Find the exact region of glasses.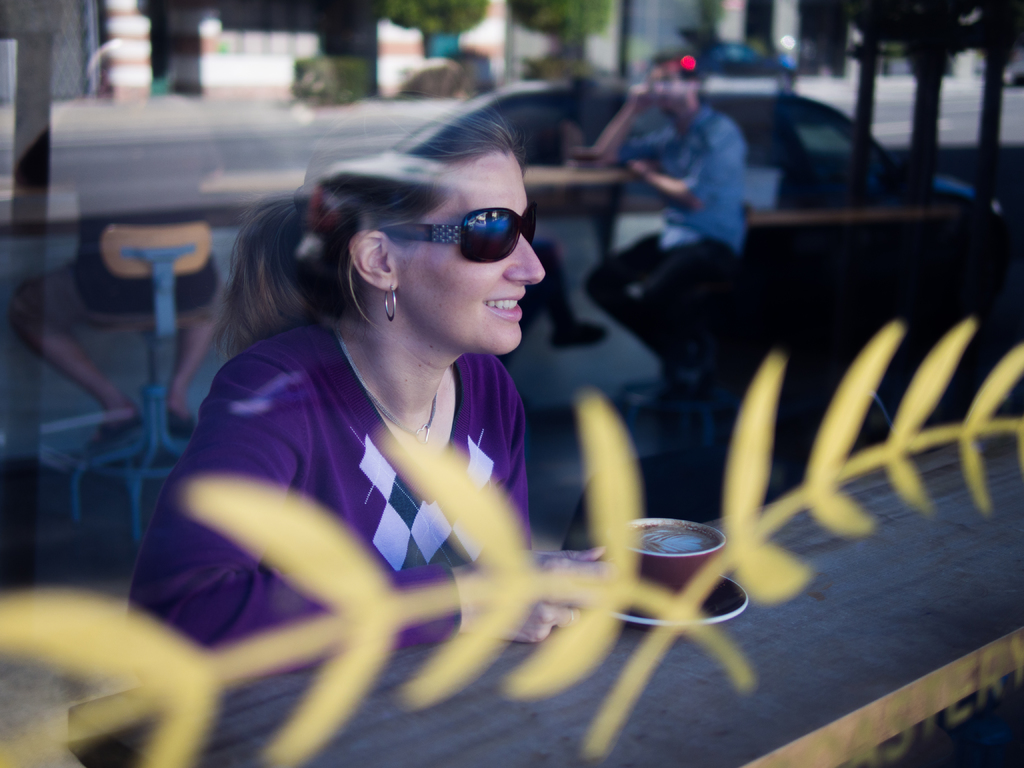
Exact region: bbox=(345, 202, 552, 283).
